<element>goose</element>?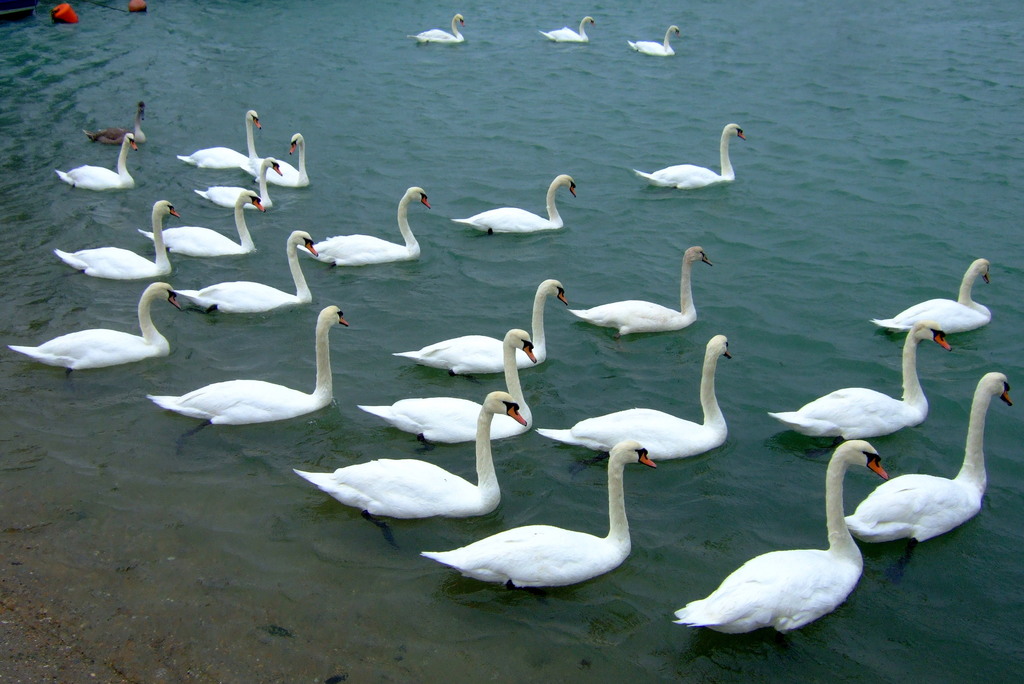
l=424, t=440, r=661, b=589
